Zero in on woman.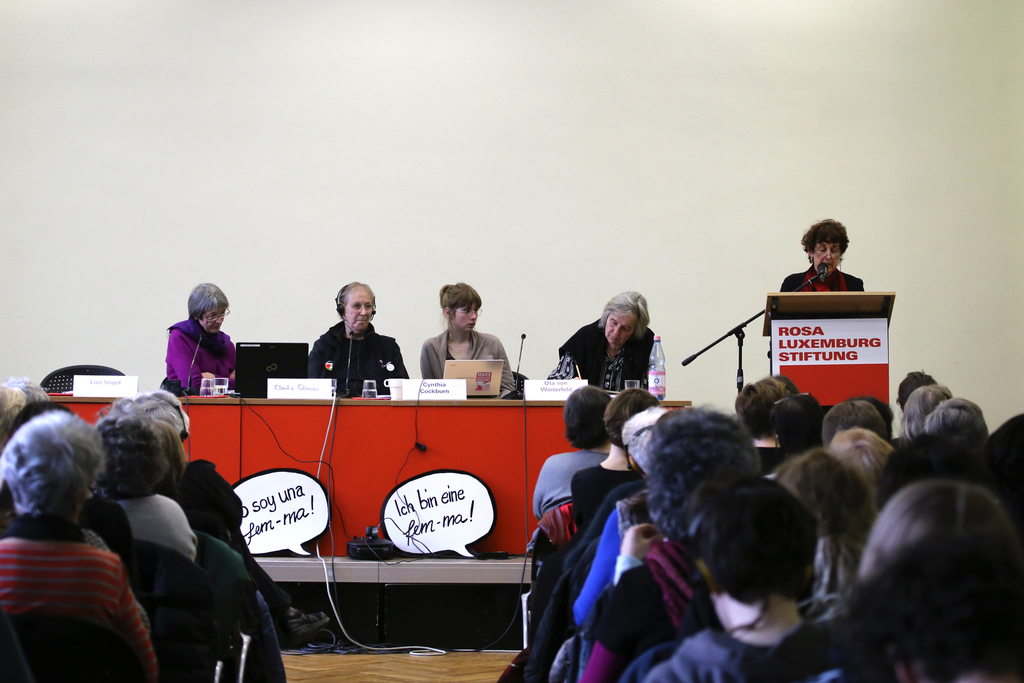
Zeroed in: detection(550, 289, 662, 398).
